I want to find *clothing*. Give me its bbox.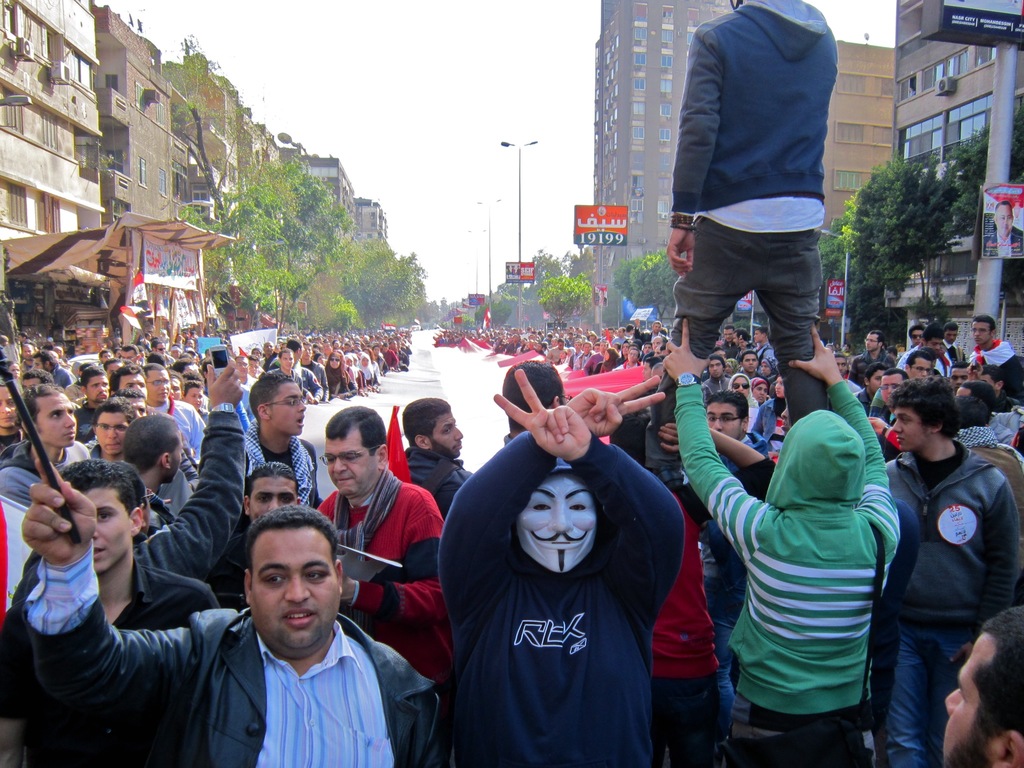
rect(666, 0, 832, 415).
